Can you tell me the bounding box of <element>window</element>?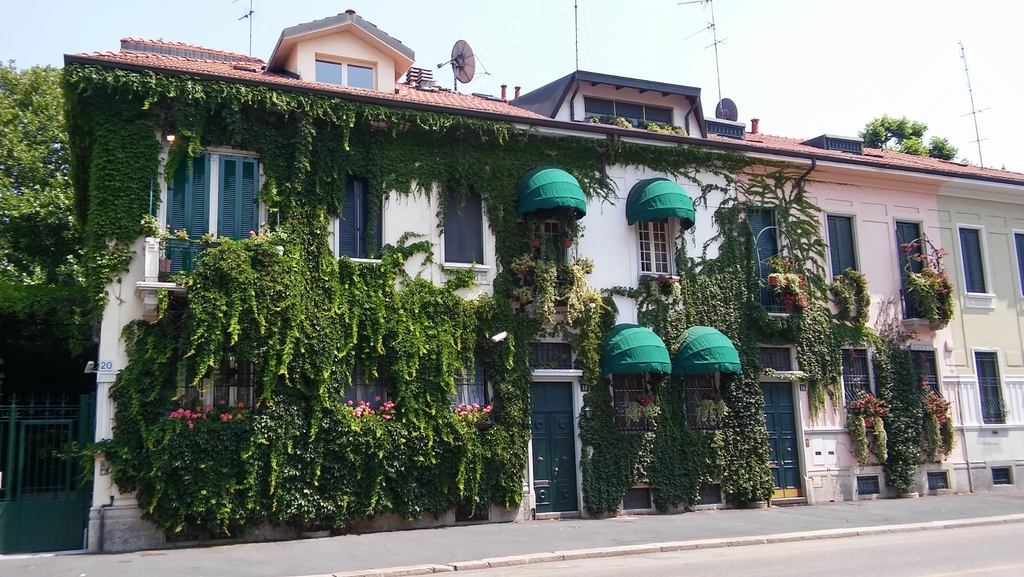
bbox(441, 177, 491, 270).
